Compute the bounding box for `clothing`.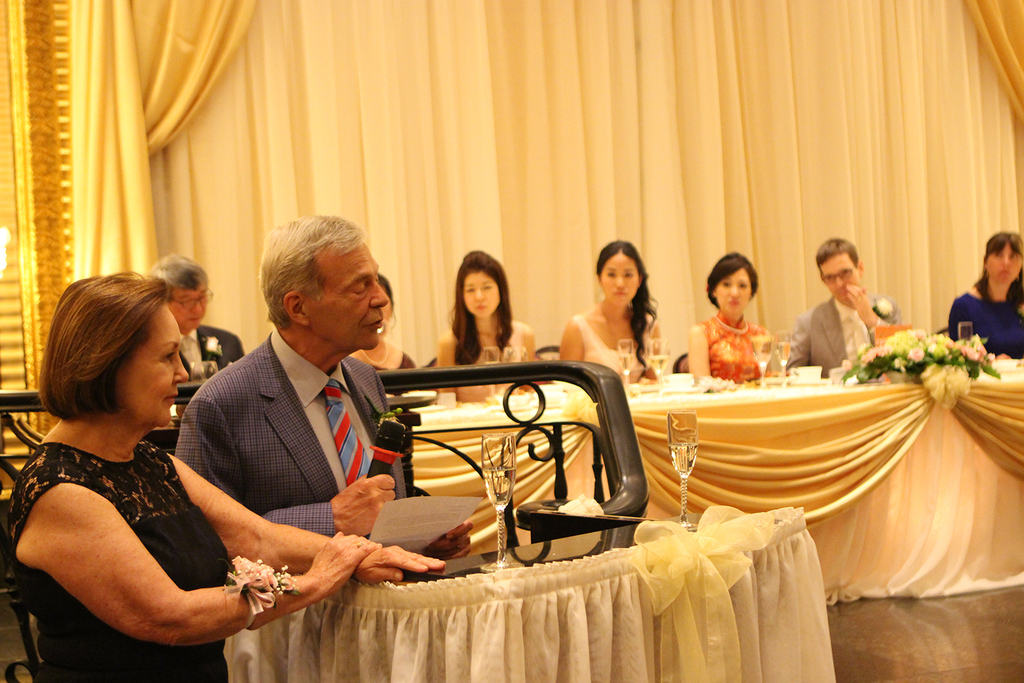
pyautogui.locateOnScreen(946, 281, 1023, 360).
